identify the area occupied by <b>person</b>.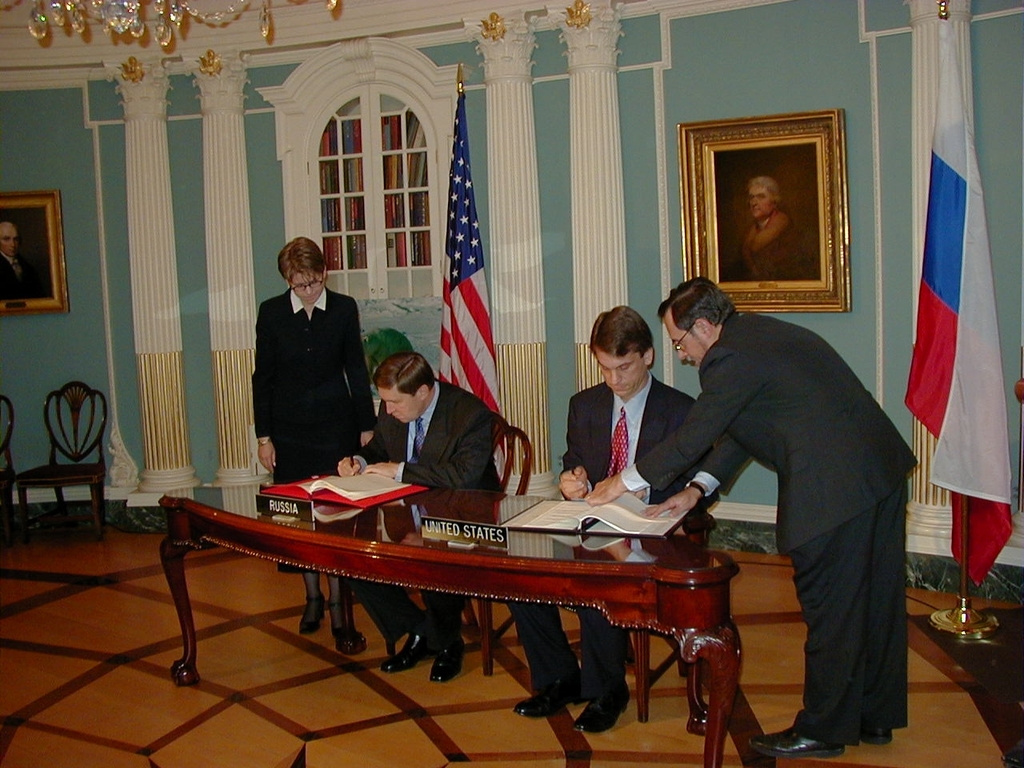
Area: 579, 279, 910, 758.
